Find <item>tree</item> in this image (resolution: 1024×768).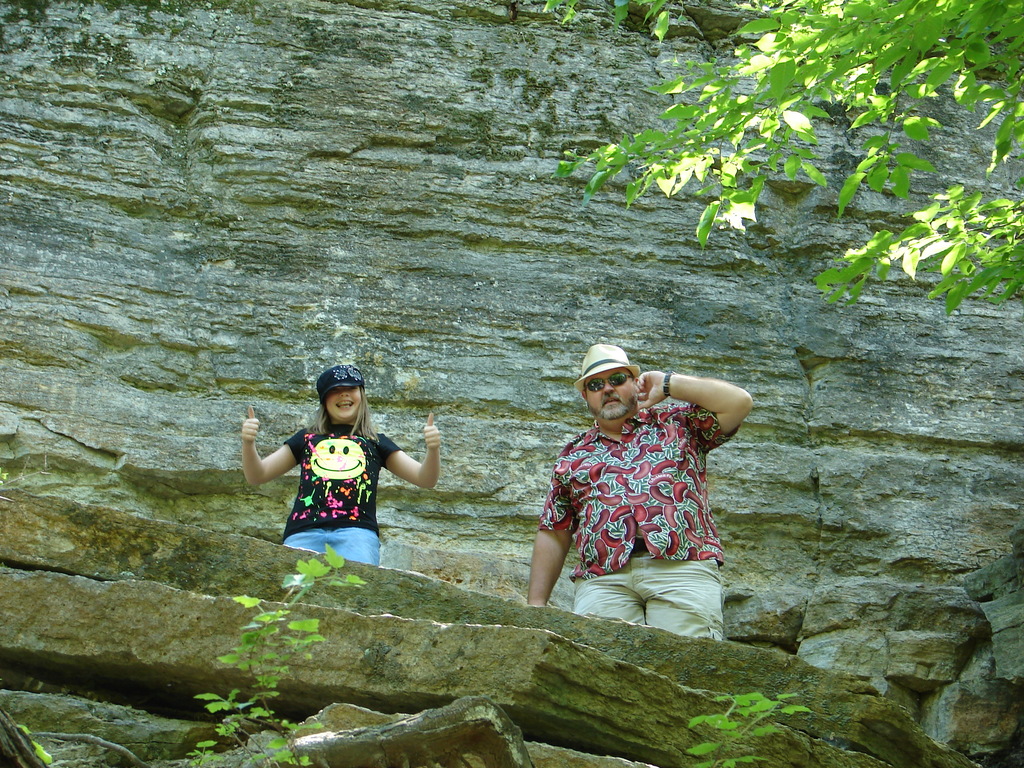
(563,0,1023,269).
